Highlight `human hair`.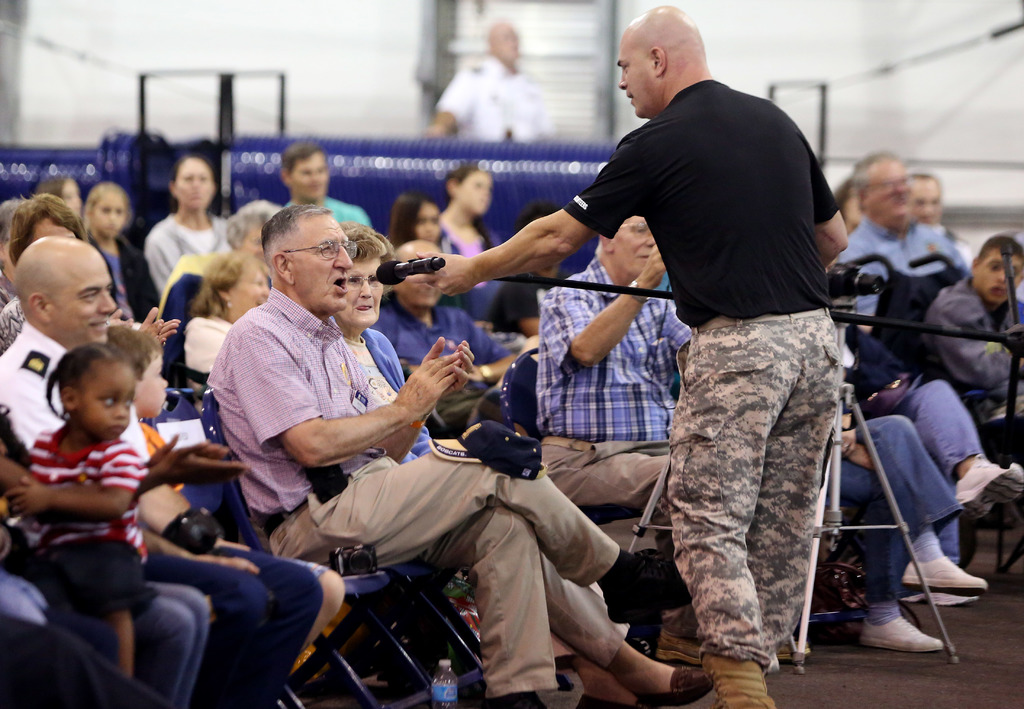
Highlighted region: 851/152/905/180.
